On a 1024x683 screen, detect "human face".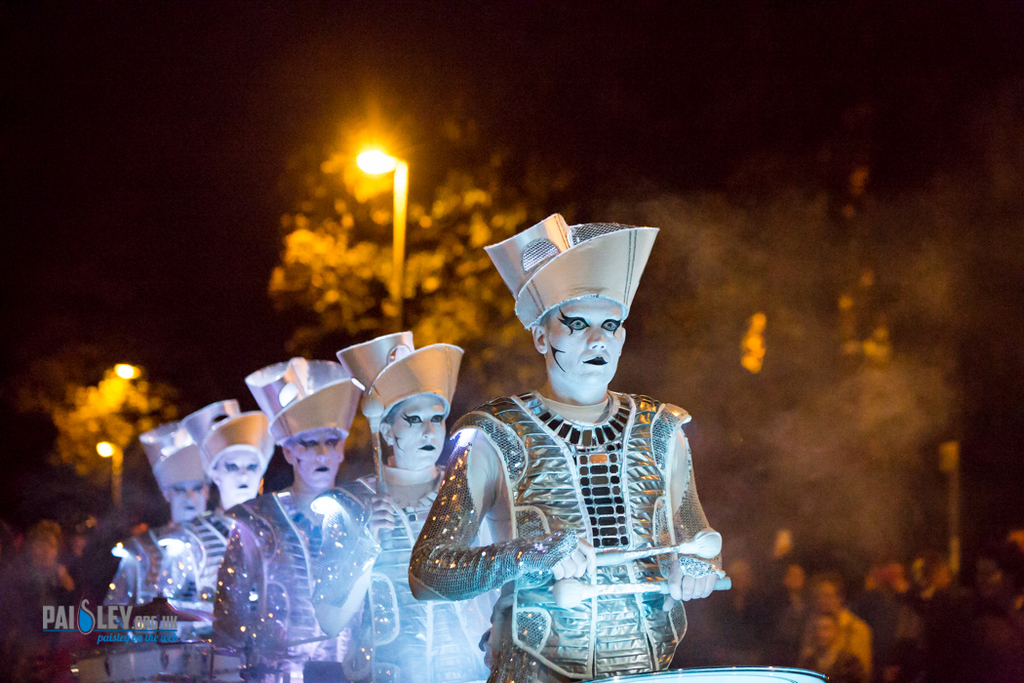
detection(813, 621, 838, 649).
